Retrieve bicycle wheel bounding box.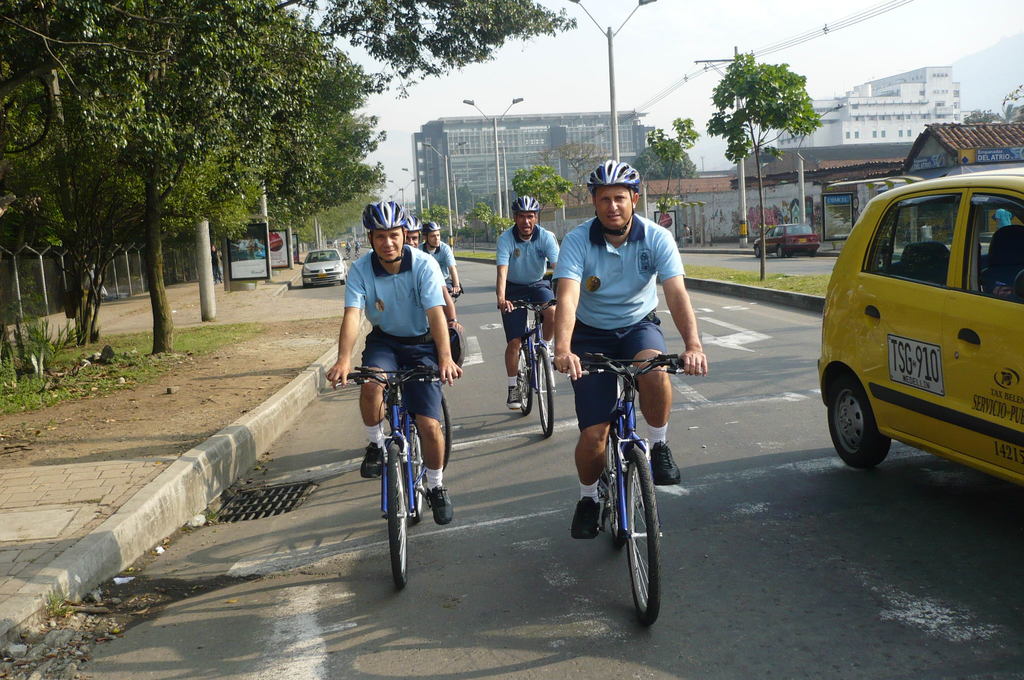
Bounding box: box=[440, 387, 451, 471].
